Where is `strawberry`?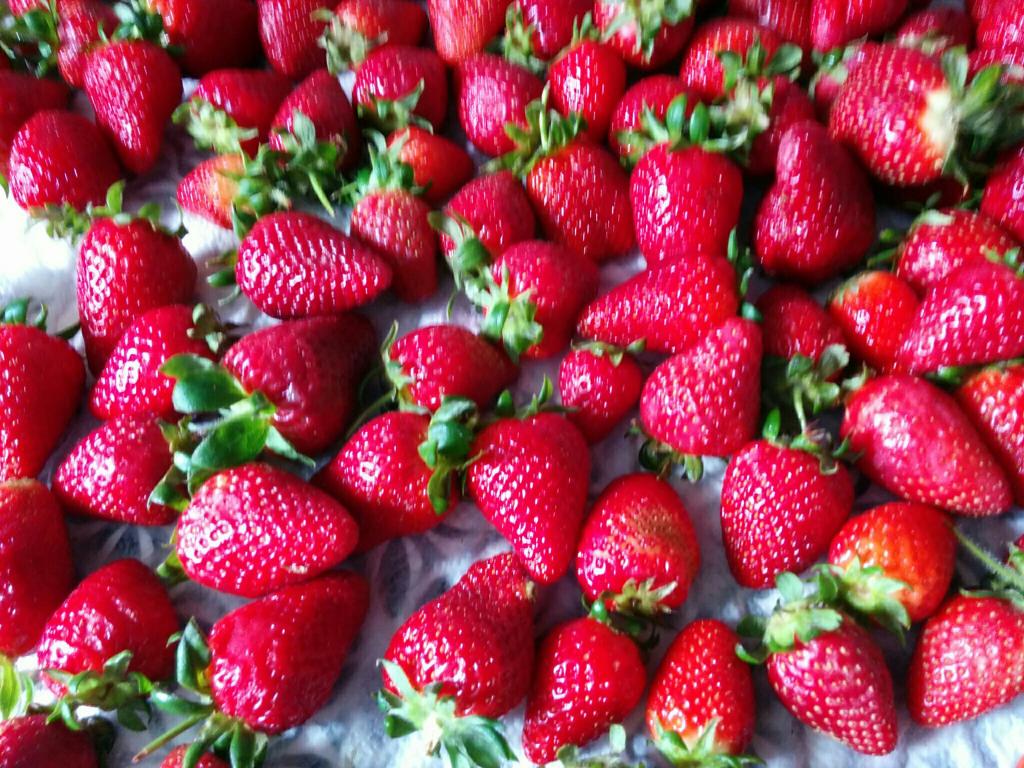
bbox=(3, 11, 79, 189).
